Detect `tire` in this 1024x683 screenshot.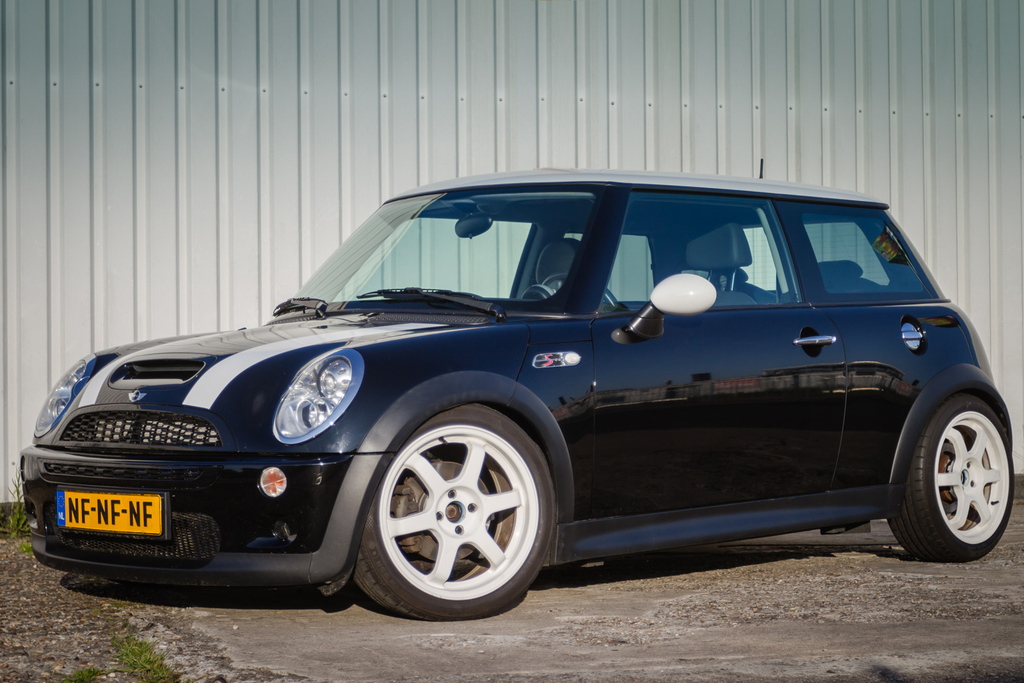
Detection: box=[349, 386, 563, 630].
